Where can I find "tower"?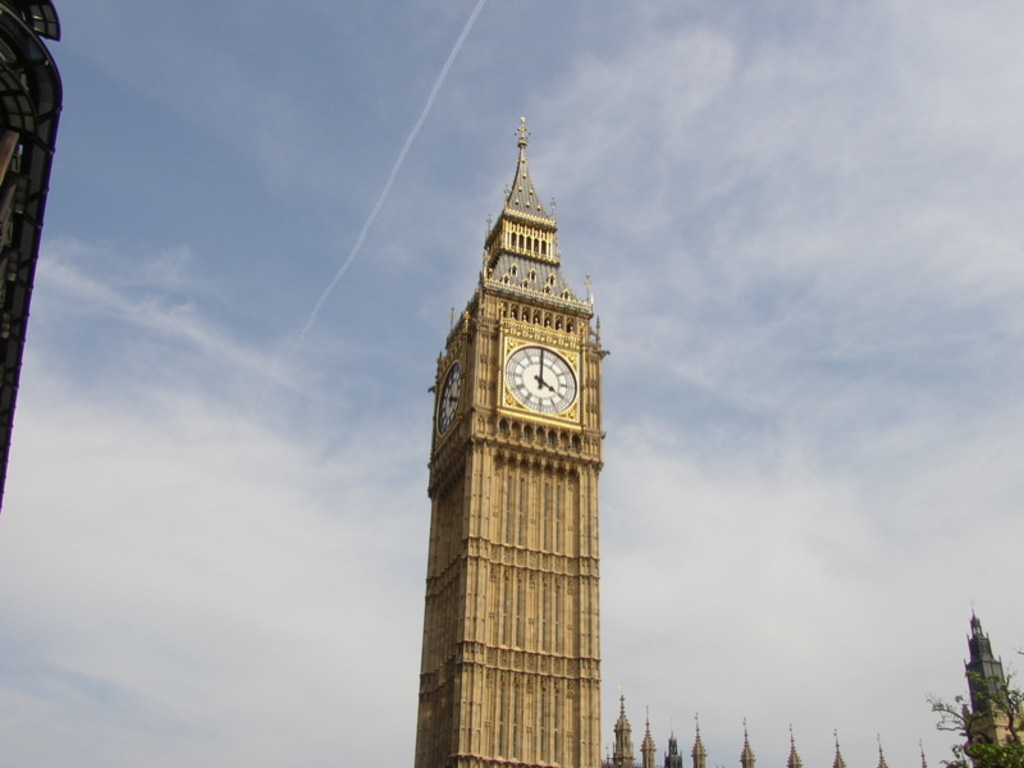
You can find it at [left=0, top=0, right=61, bottom=511].
